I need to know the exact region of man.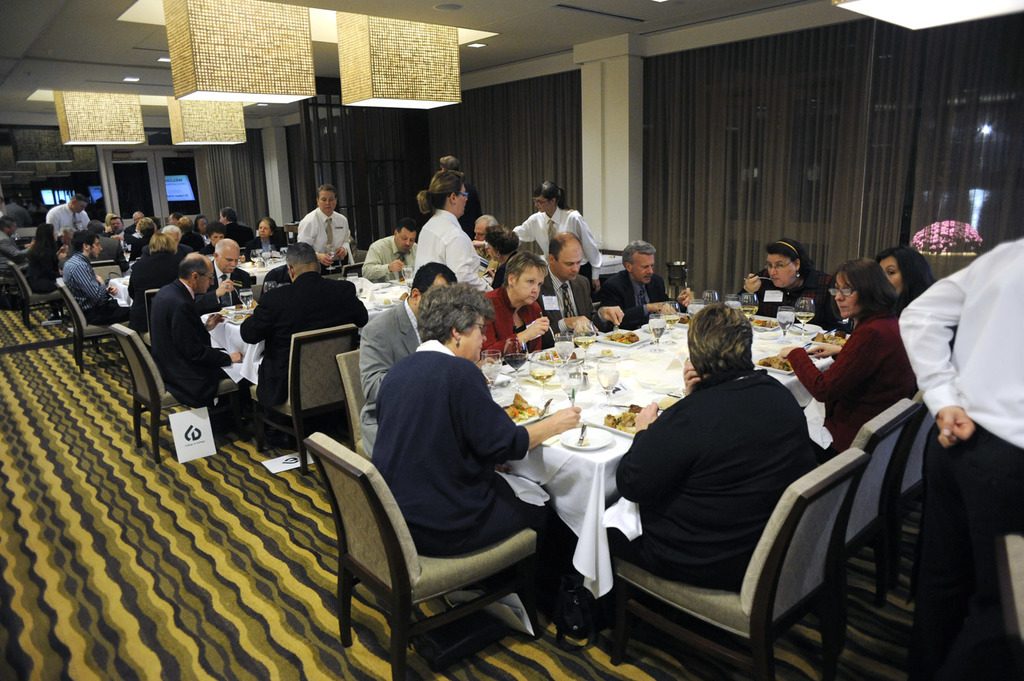
Region: locate(355, 217, 422, 282).
